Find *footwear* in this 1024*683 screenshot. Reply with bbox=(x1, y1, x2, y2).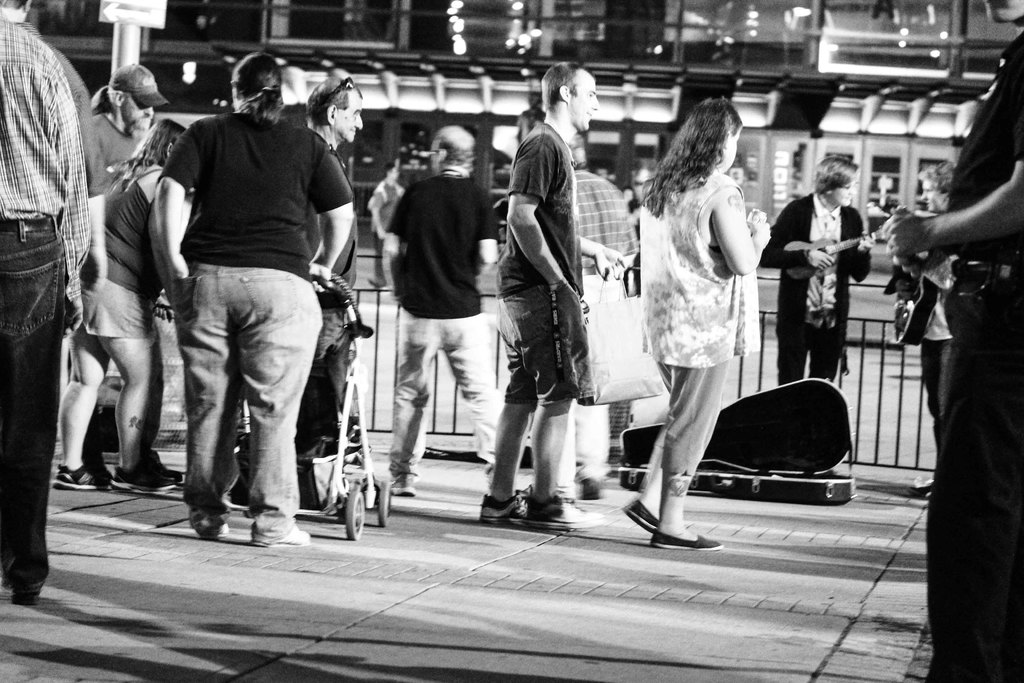
bbox=(250, 523, 307, 545).
